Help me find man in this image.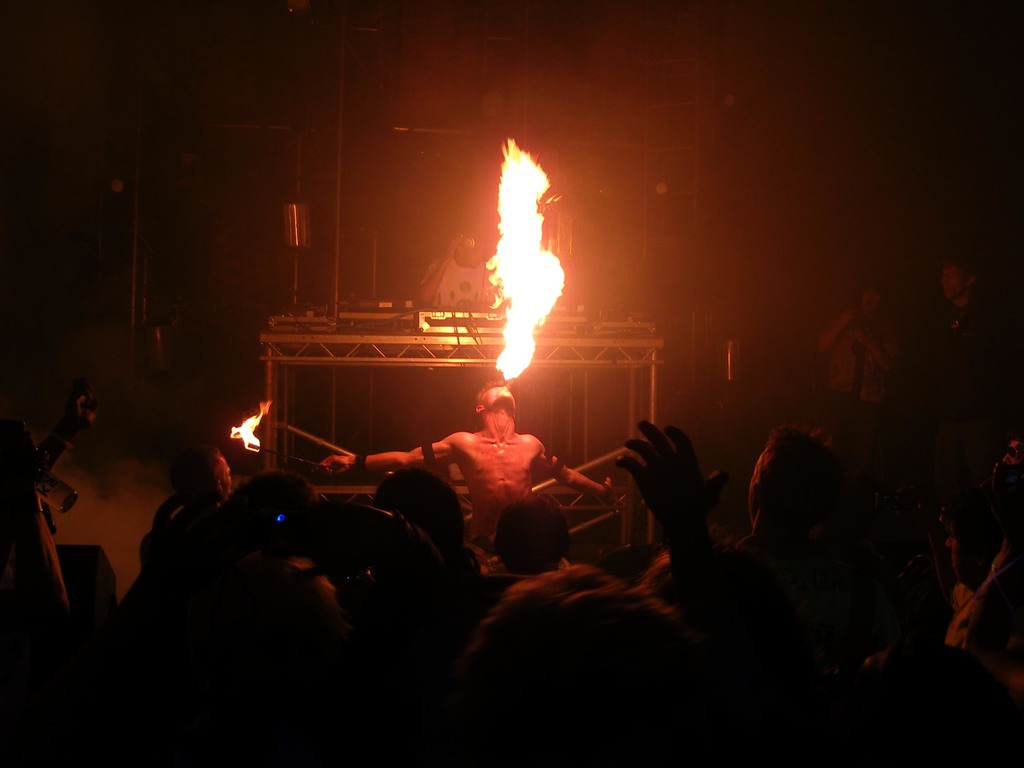
Found it: pyautogui.locateOnScreen(908, 257, 1010, 565).
